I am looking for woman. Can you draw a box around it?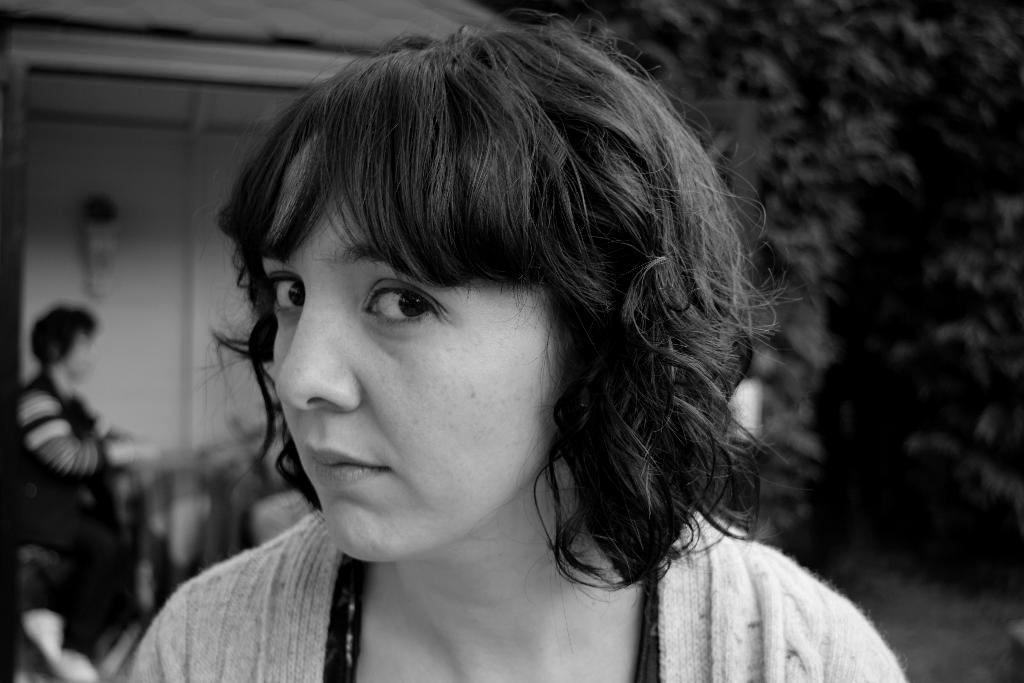
Sure, the bounding box is bbox=(100, 35, 889, 670).
